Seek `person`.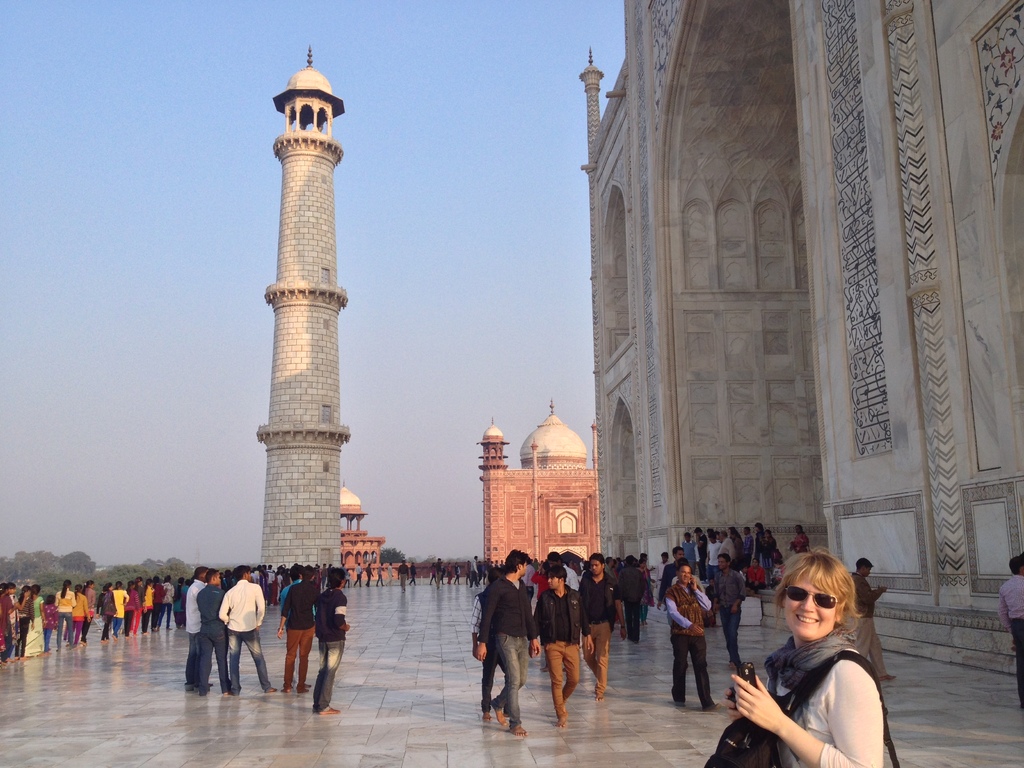
box(712, 531, 733, 568).
